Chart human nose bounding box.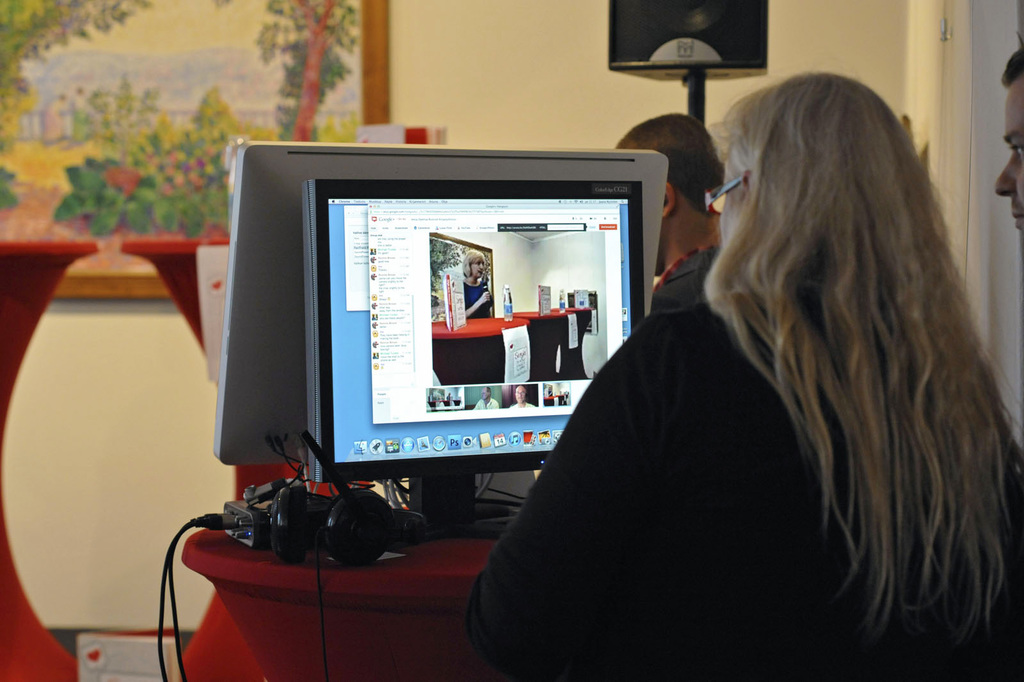
Charted: (990,157,1018,202).
